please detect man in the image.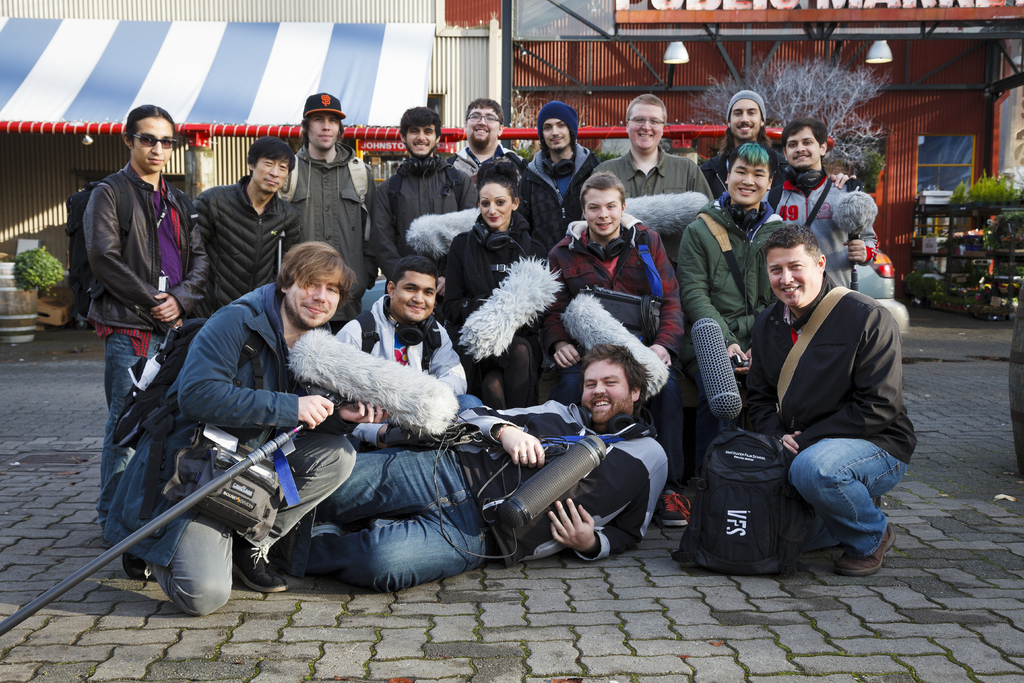
BBox(546, 168, 692, 422).
